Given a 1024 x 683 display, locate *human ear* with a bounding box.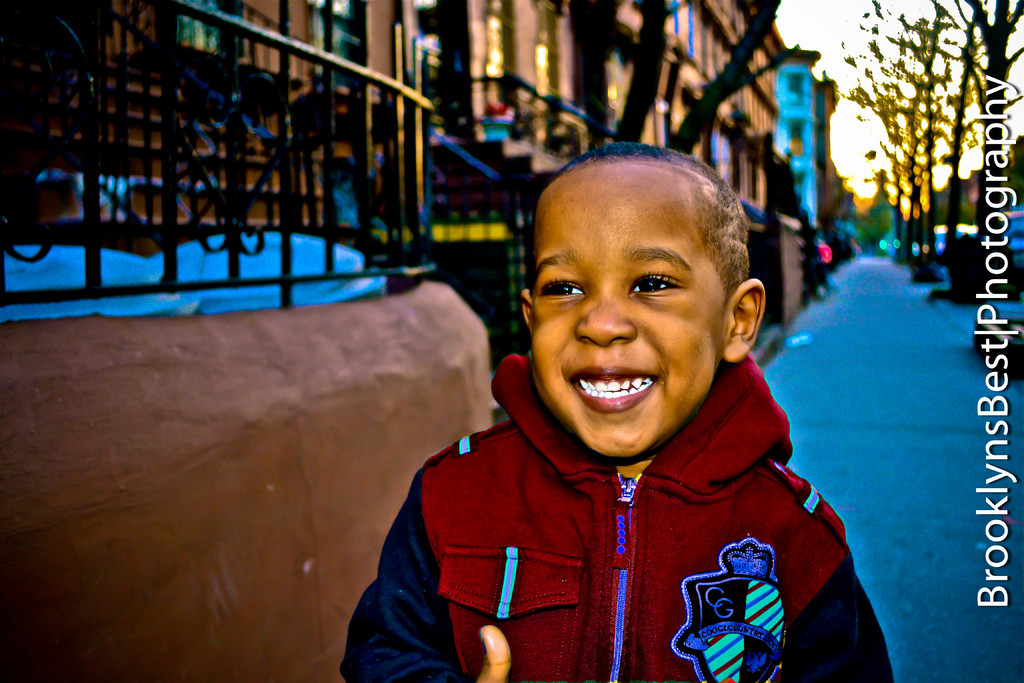
Located: [724,279,767,363].
